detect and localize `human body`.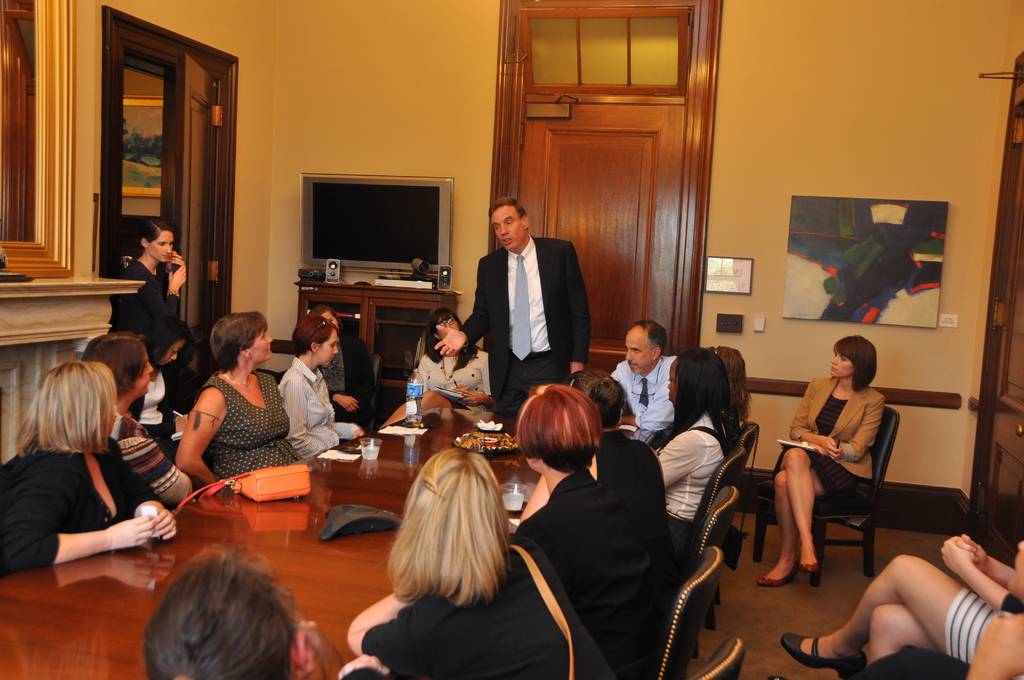
Localized at box(779, 544, 1023, 679).
